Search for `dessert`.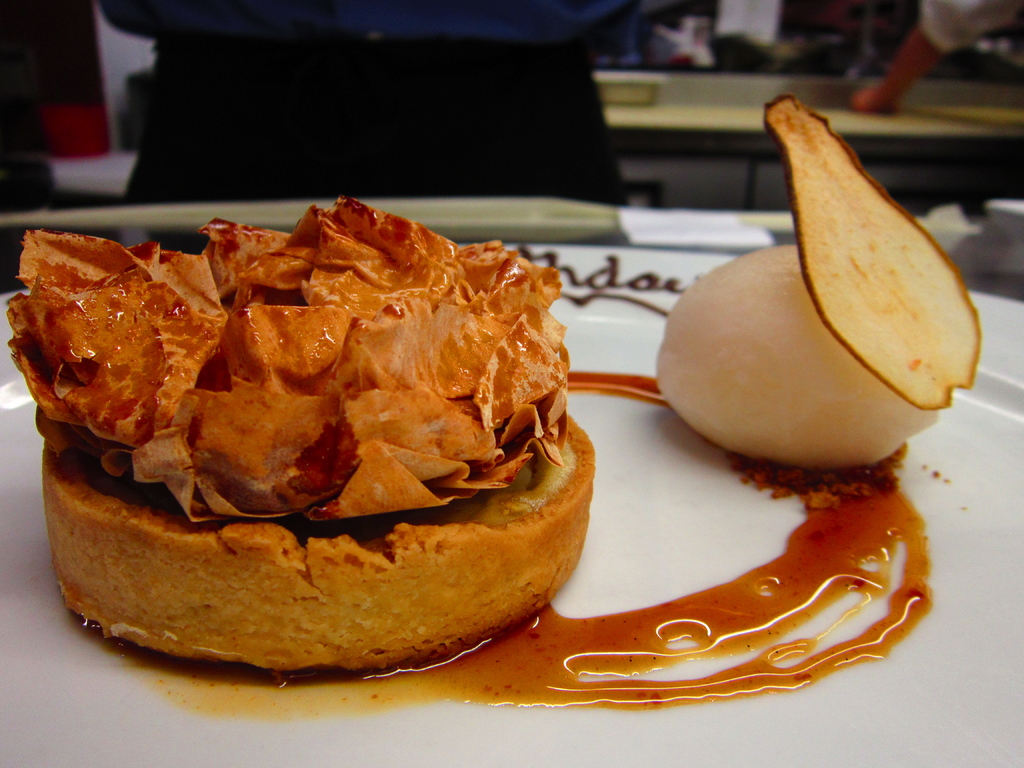
Found at 6 94 985 715.
